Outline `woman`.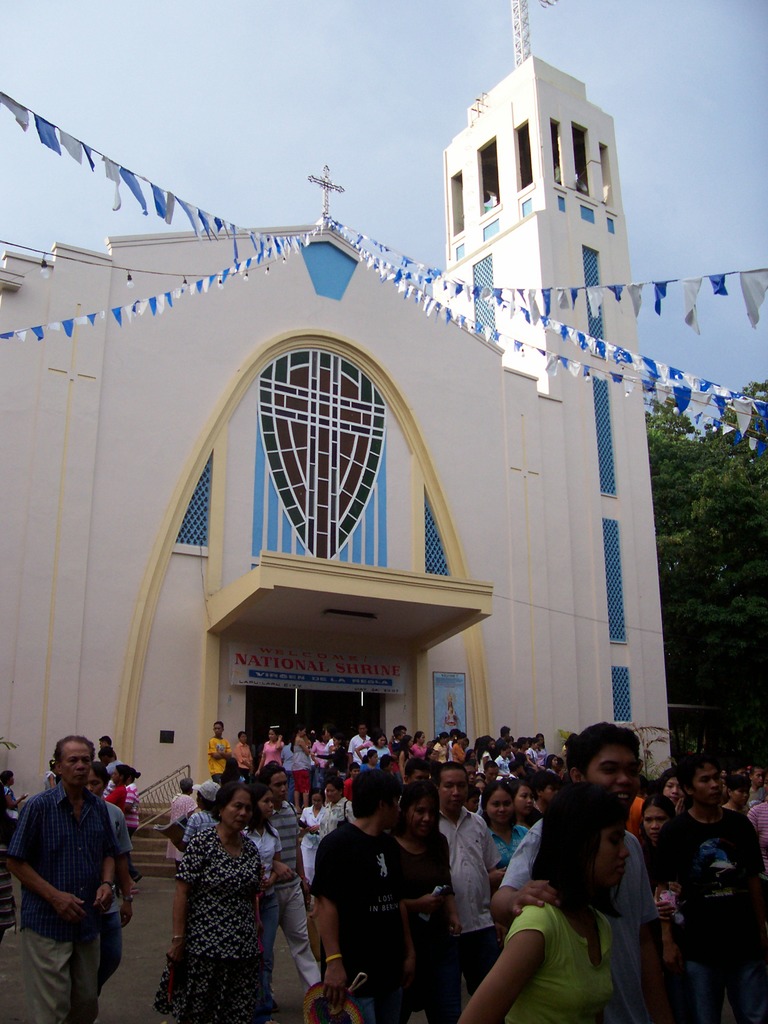
Outline: 431 728 447 762.
